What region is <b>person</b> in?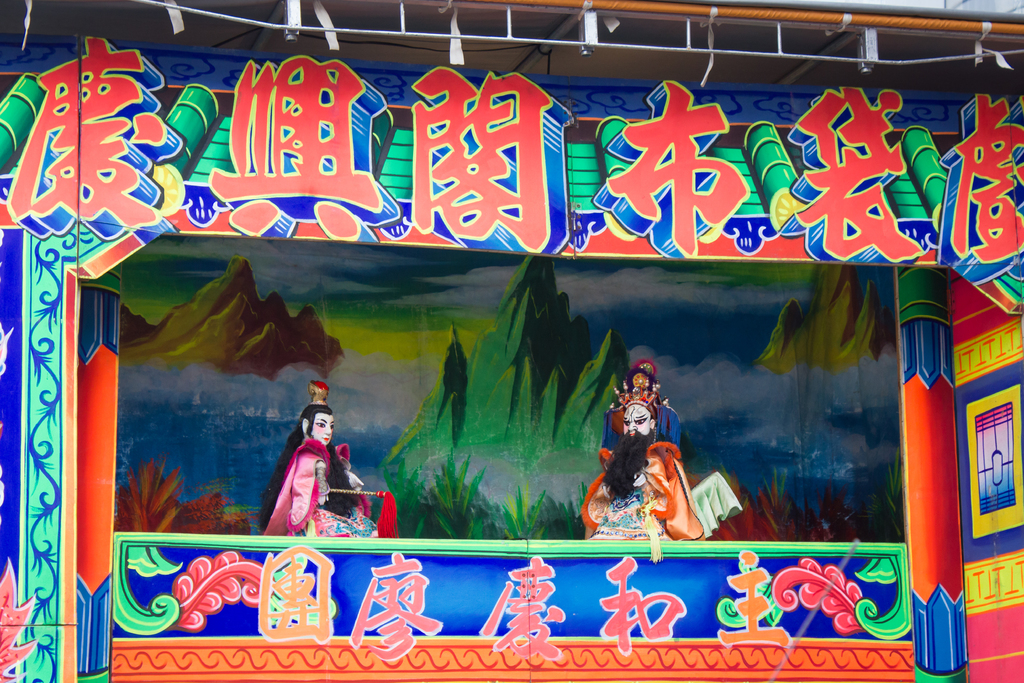
box(267, 378, 383, 539).
